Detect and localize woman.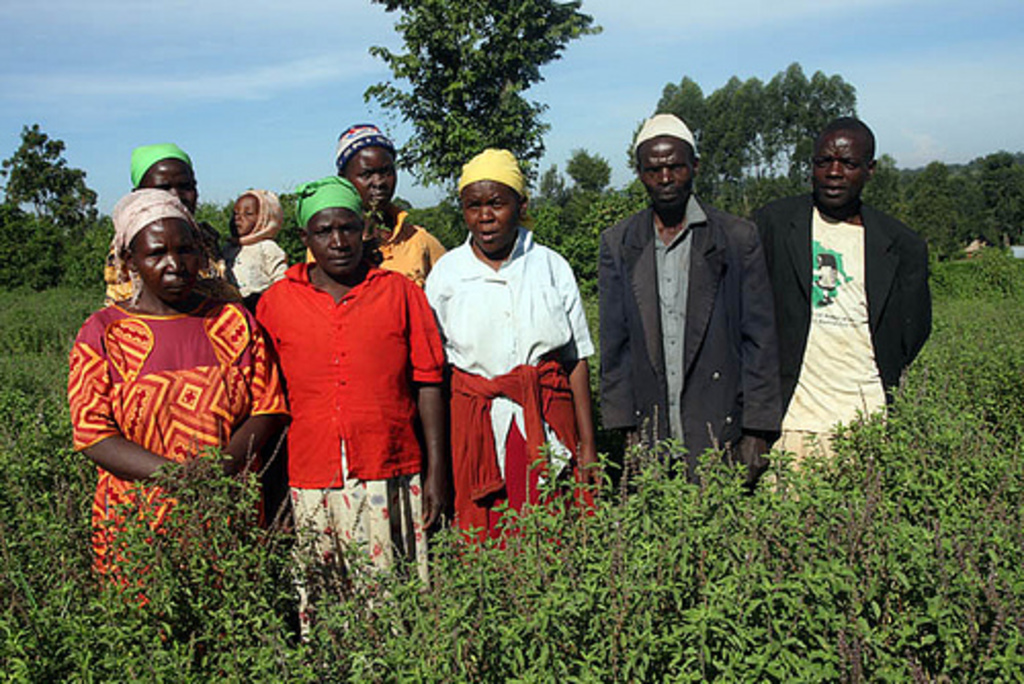
Localized at x1=414, y1=143, x2=602, y2=596.
